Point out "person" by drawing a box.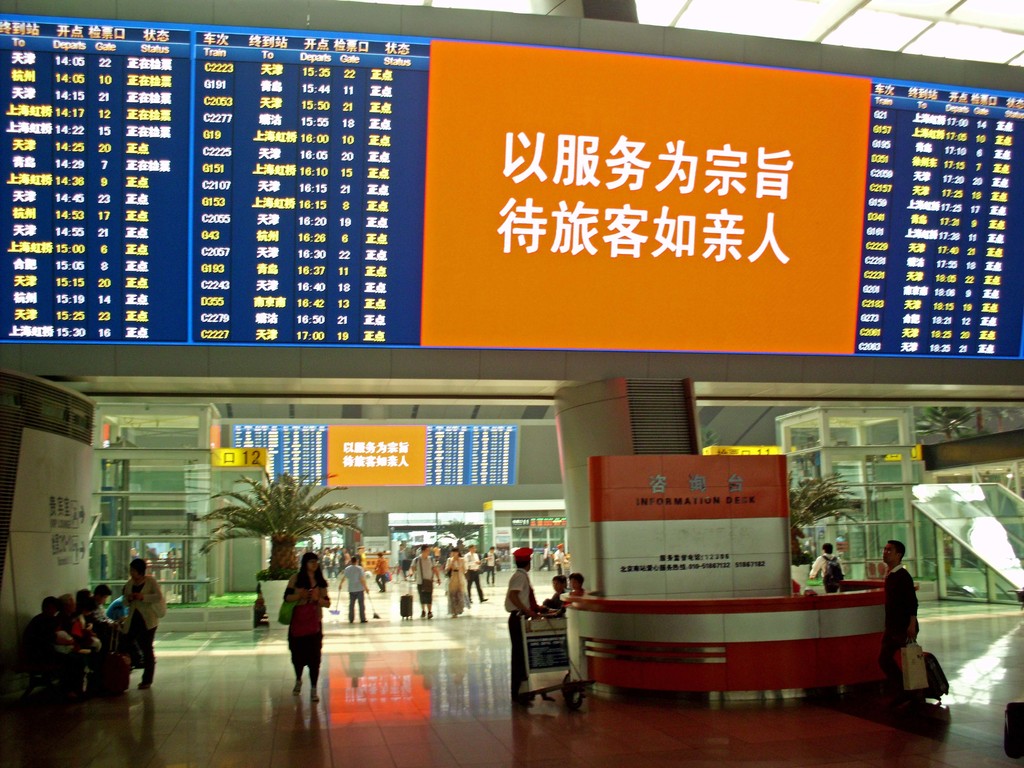
box=[408, 542, 445, 618].
